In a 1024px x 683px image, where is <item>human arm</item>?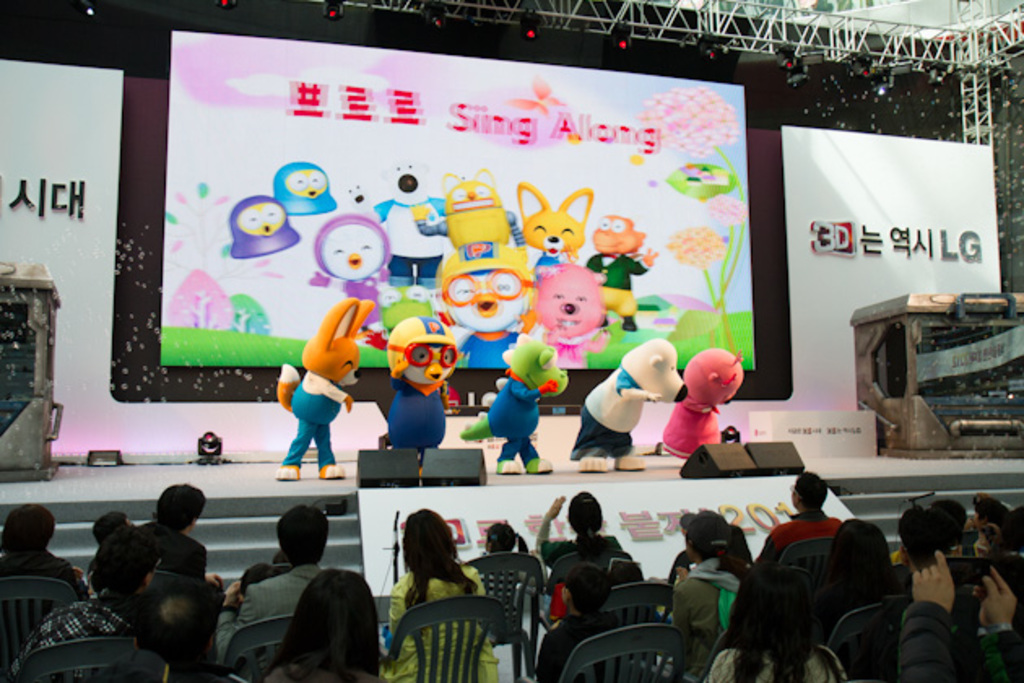
(980, 556, 1022, 673).
